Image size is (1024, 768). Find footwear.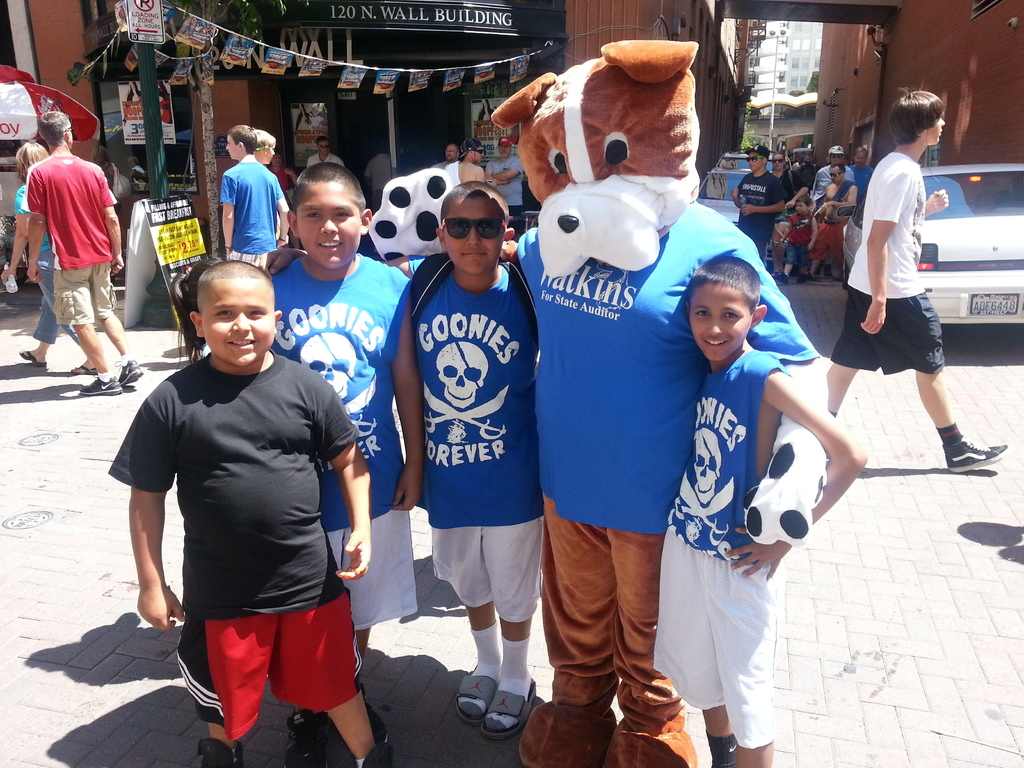
[71,357,100,378].
